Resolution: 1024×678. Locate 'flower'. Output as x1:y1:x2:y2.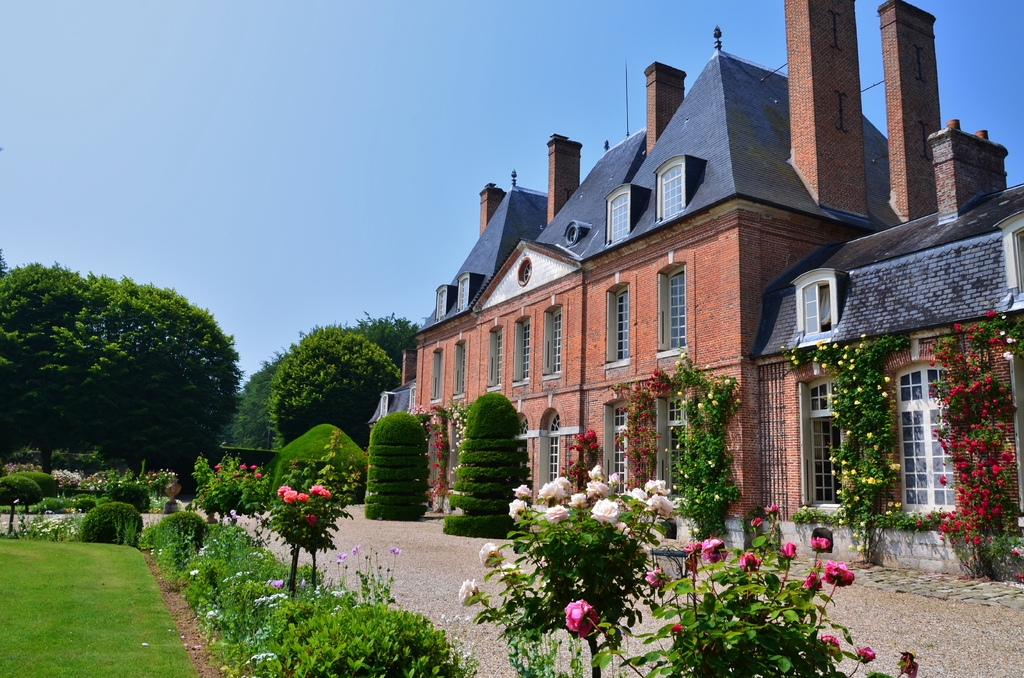
684:538:701:557.
